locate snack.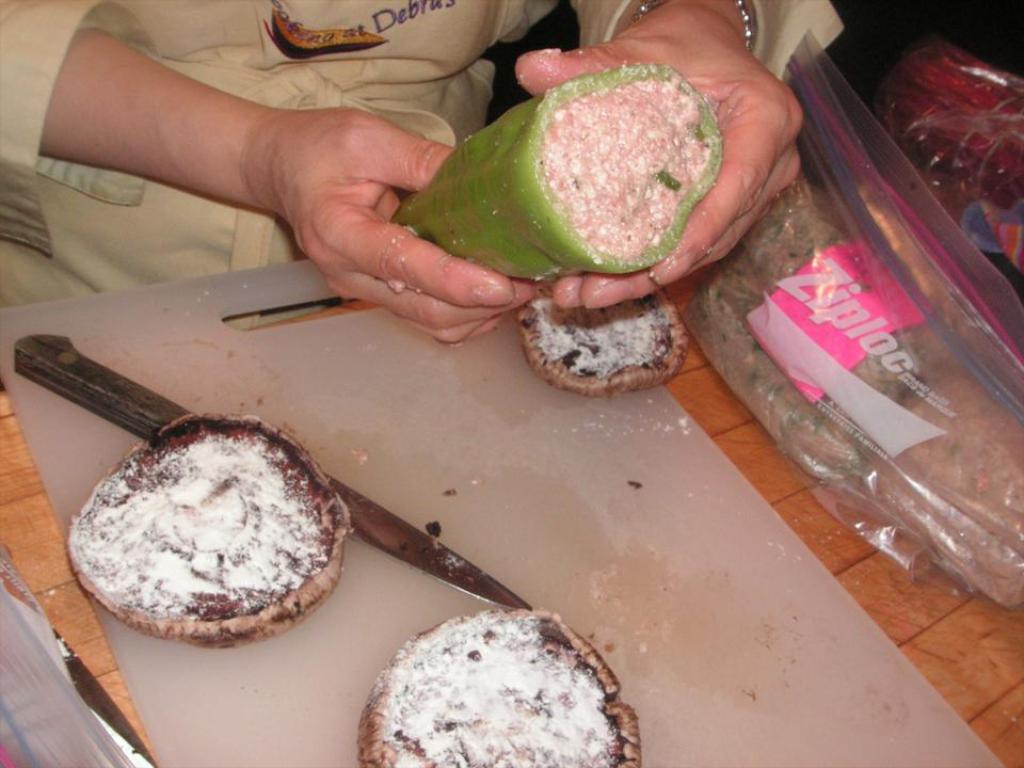
Bounding box: (71, 433, 332, 652).
